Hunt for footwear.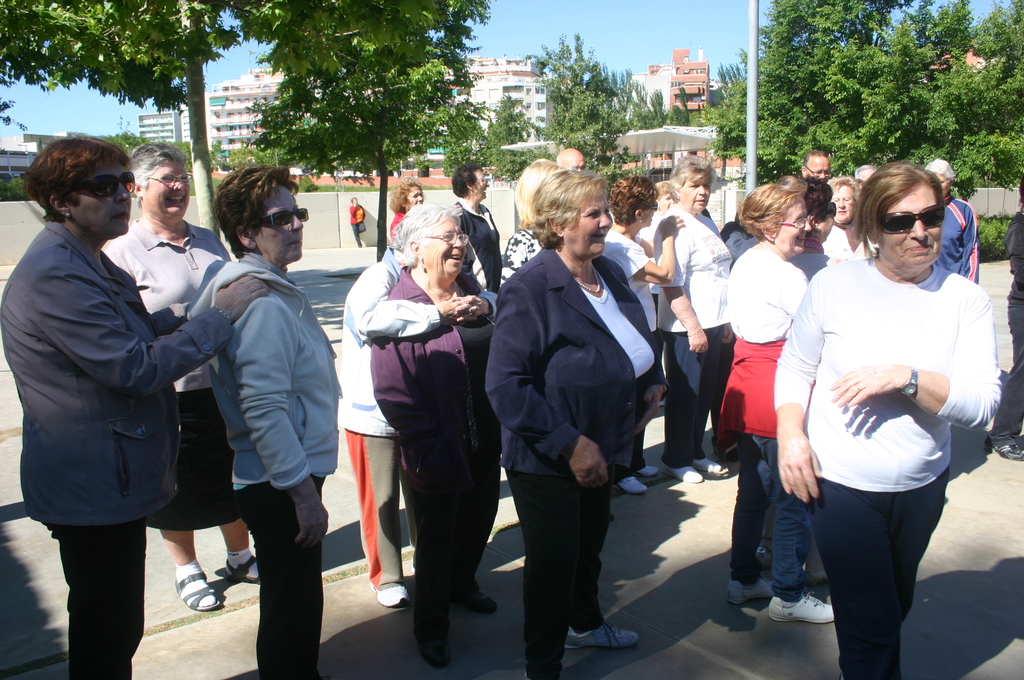
Hunted down at region(621, 467, 643, 498).
